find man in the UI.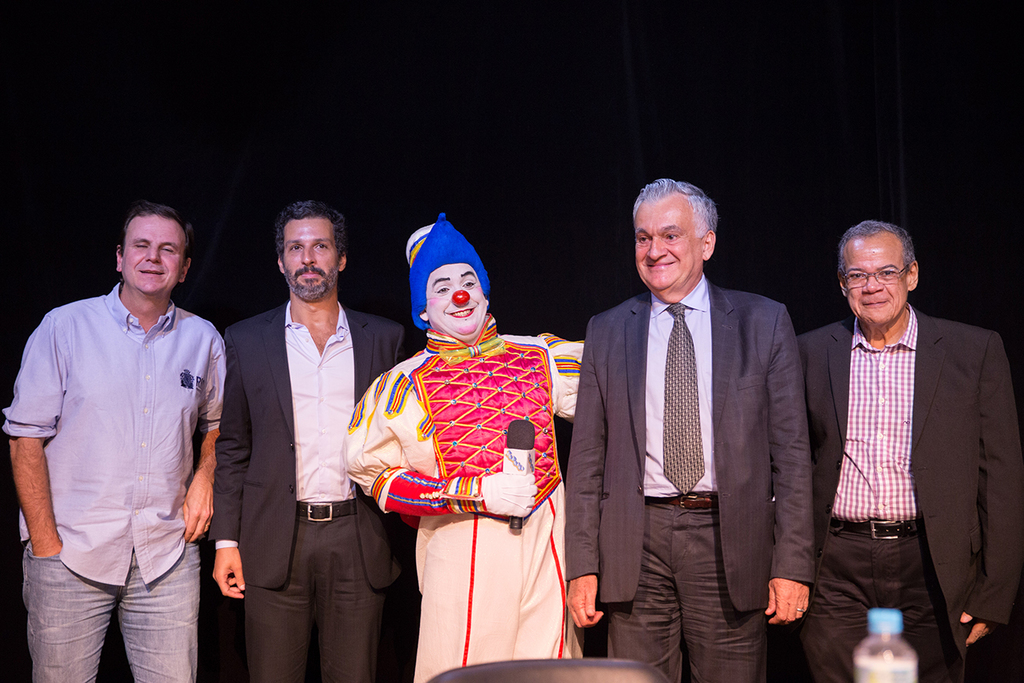
UI element at [x1=202, y1=199, x2=412, y2=682].
